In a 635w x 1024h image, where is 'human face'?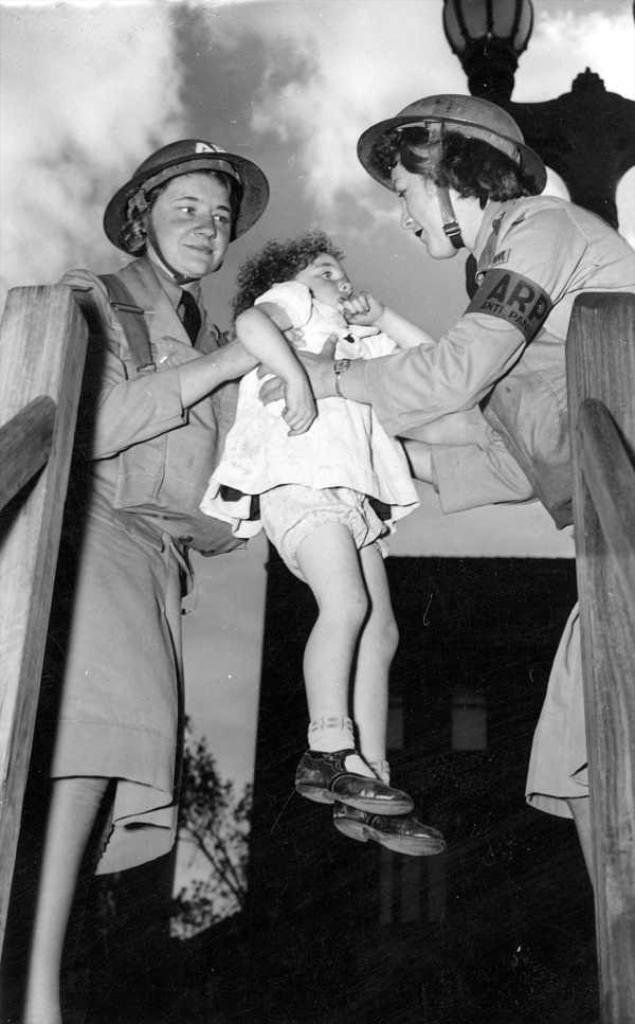
x1=392 y1=149 x2=469 y2=265.
